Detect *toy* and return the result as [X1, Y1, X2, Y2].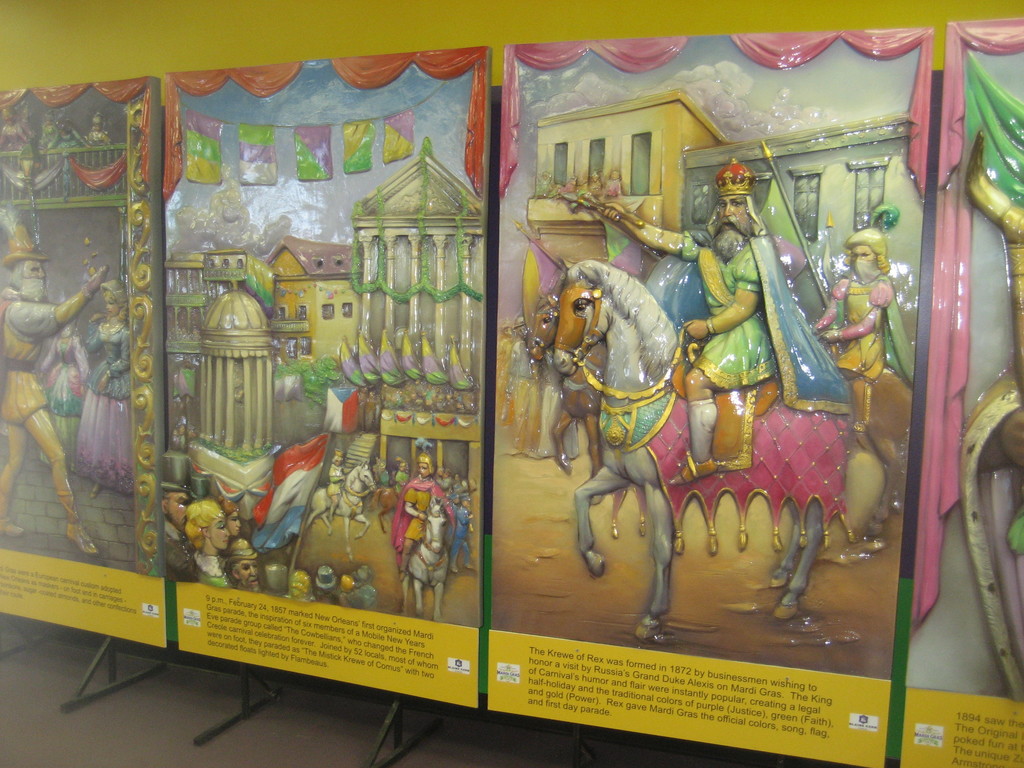
[488, 121, 741, 406].
